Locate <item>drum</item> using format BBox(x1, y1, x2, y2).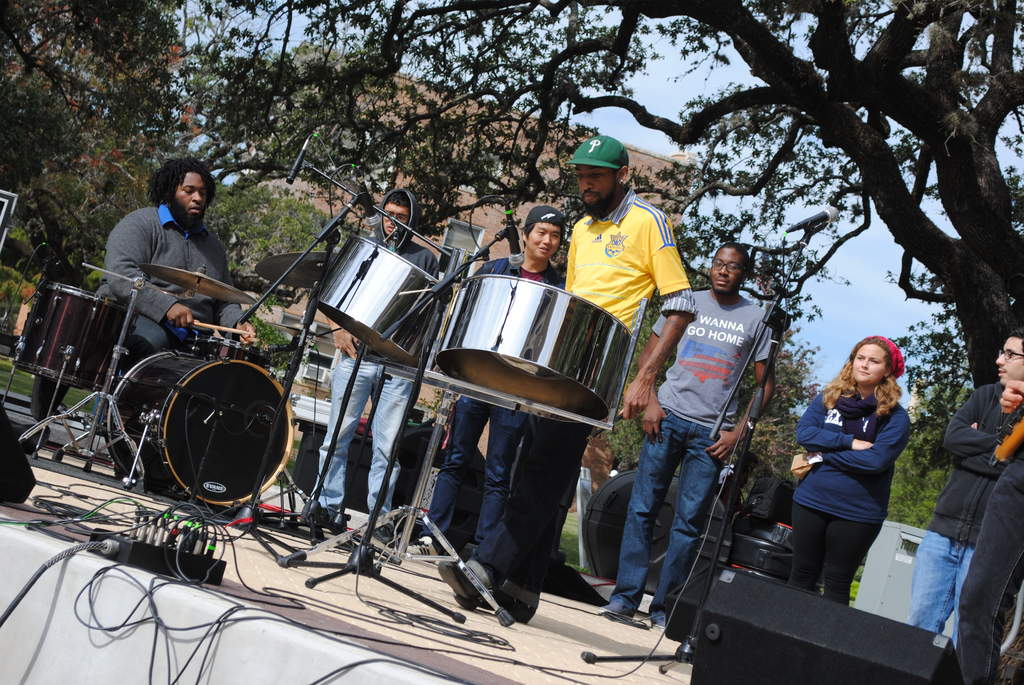
BBox(434, 272, 635, 422).
